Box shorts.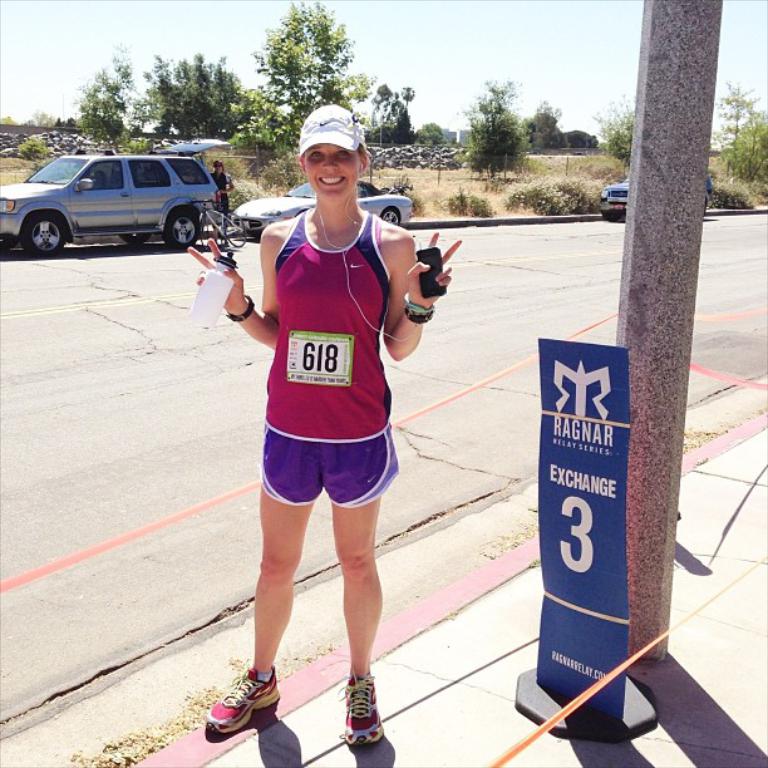
box=[216, 198, 230, 216].
